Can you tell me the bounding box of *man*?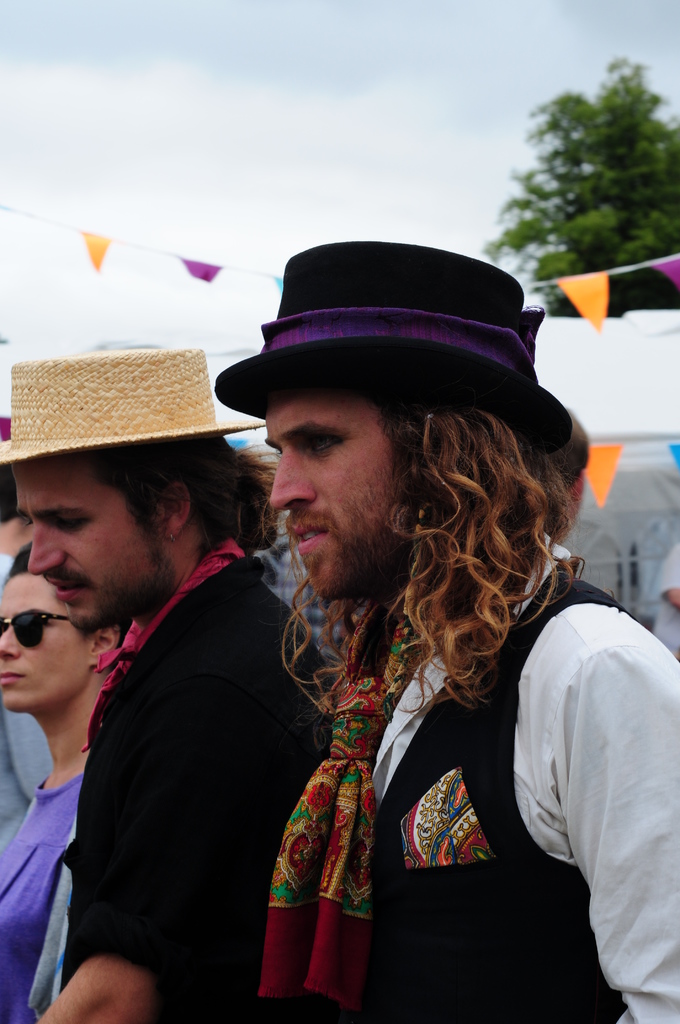
(left=0, top=346, right=344, bottom=1023).
